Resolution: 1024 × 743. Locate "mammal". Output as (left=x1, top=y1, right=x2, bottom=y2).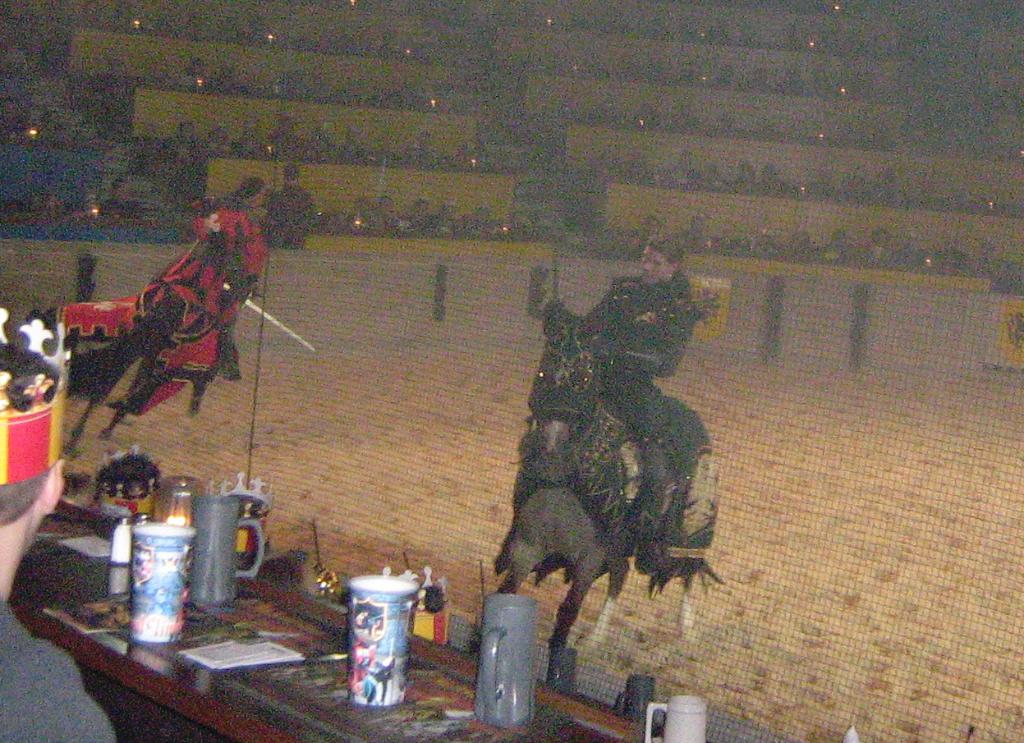
(left=202, top=477, right=276, bottom=577).
